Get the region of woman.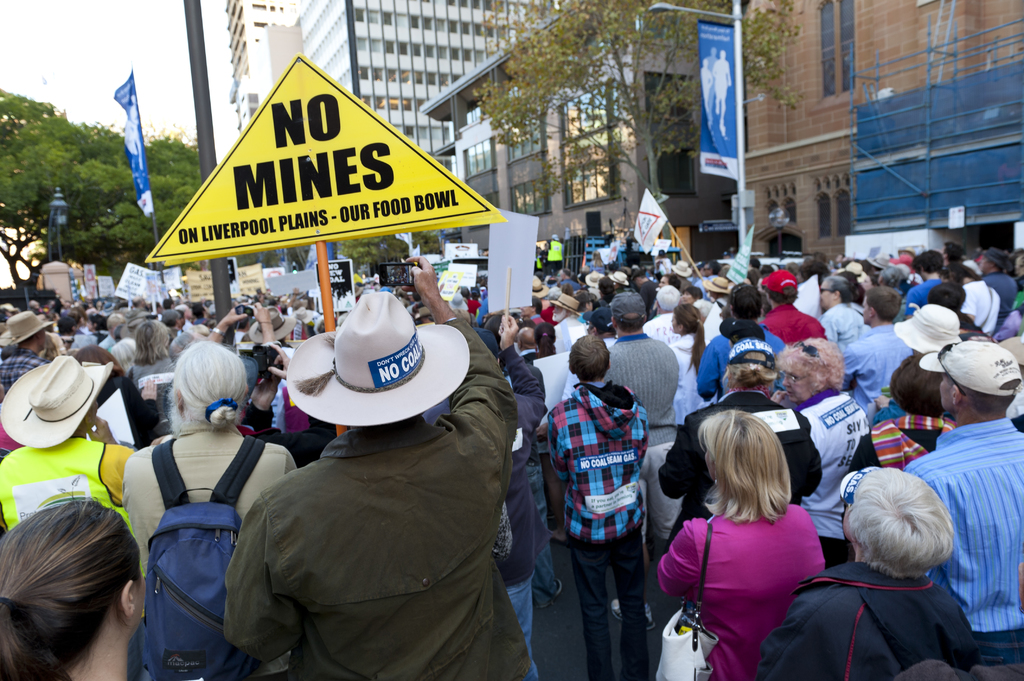
pyautogui.locateOnScreen(847, 353, 954, 475).
